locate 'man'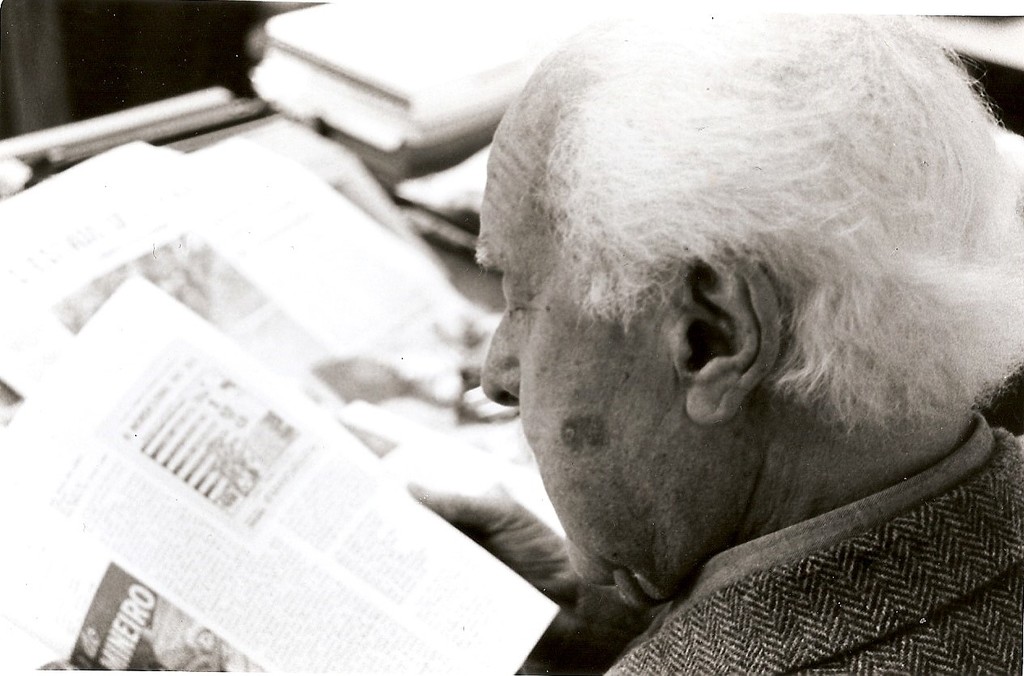
(479, 13, 1023, 675)
